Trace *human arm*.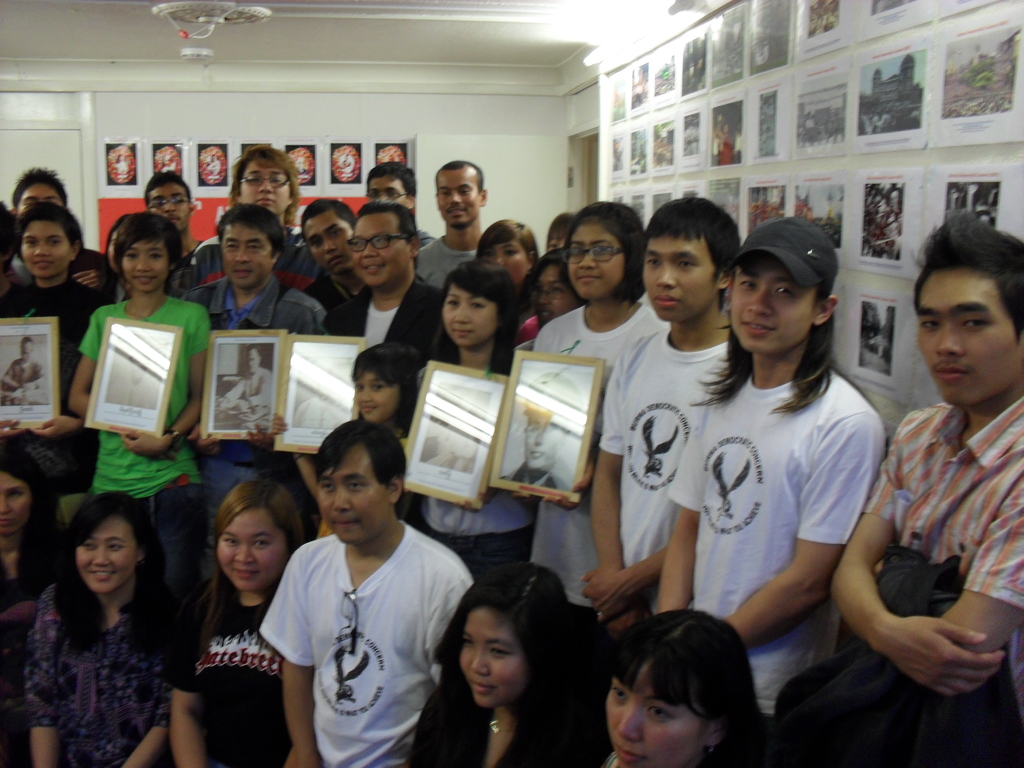
Traced to {"left": 230, "top": 368, "right": 273, "bottom": 413}.
